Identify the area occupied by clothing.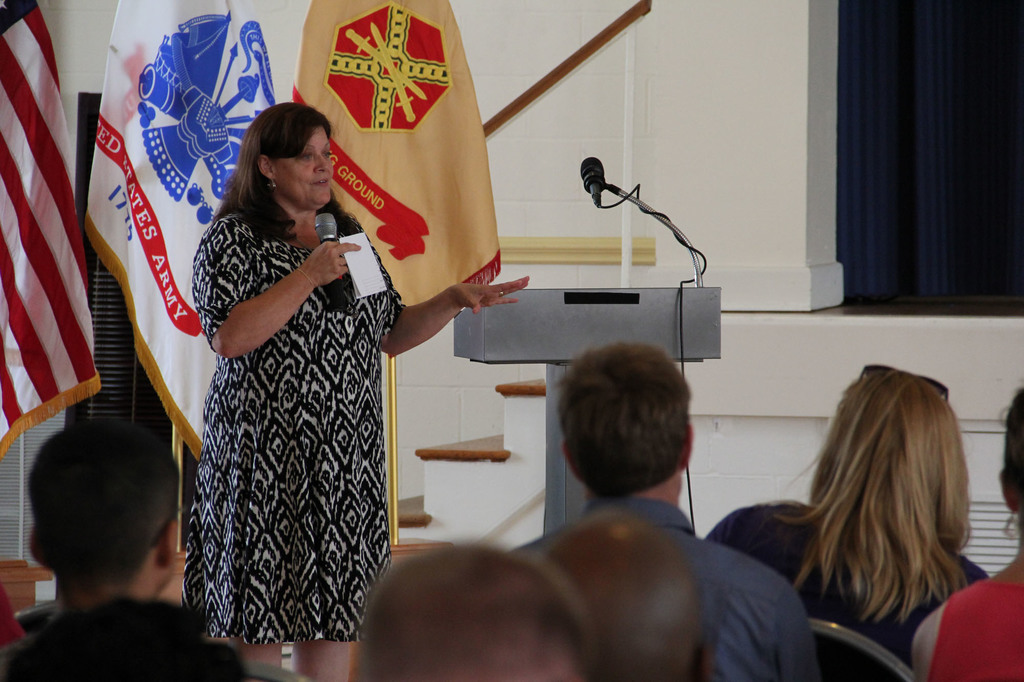
Area: 180 210 406 640.
